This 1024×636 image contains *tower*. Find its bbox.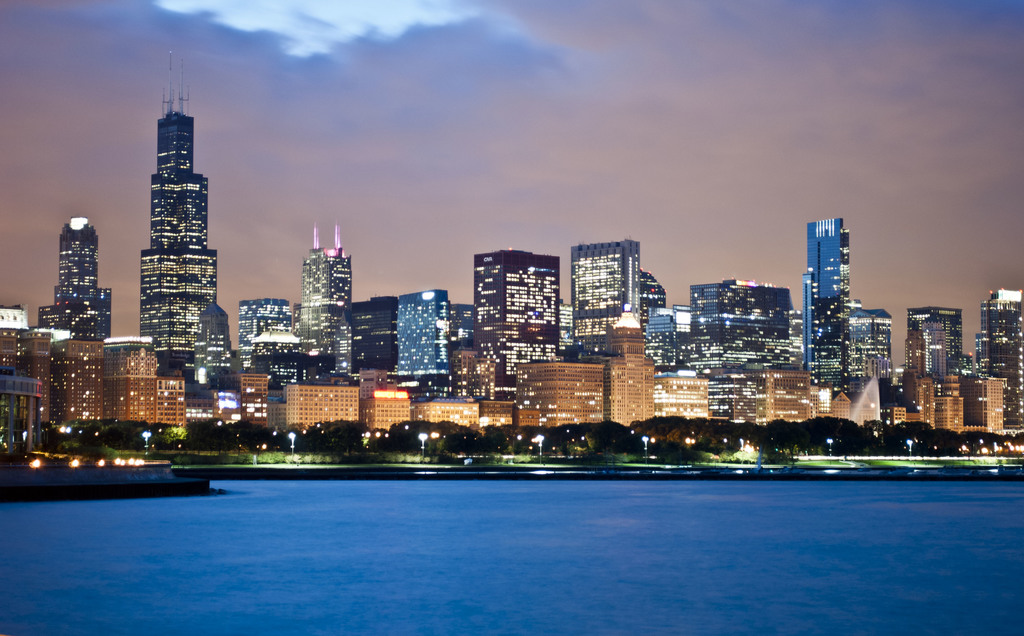
x1=231, y1=305, x2=294, y2=390.
